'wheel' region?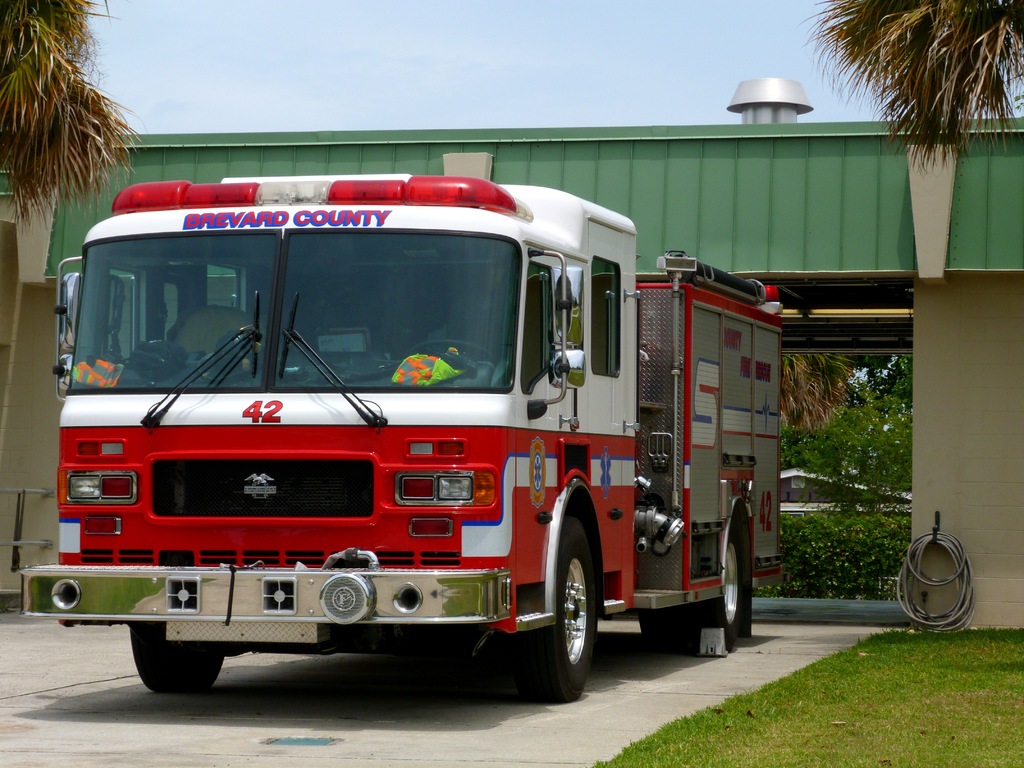
box(410, 338, 494, 372)
